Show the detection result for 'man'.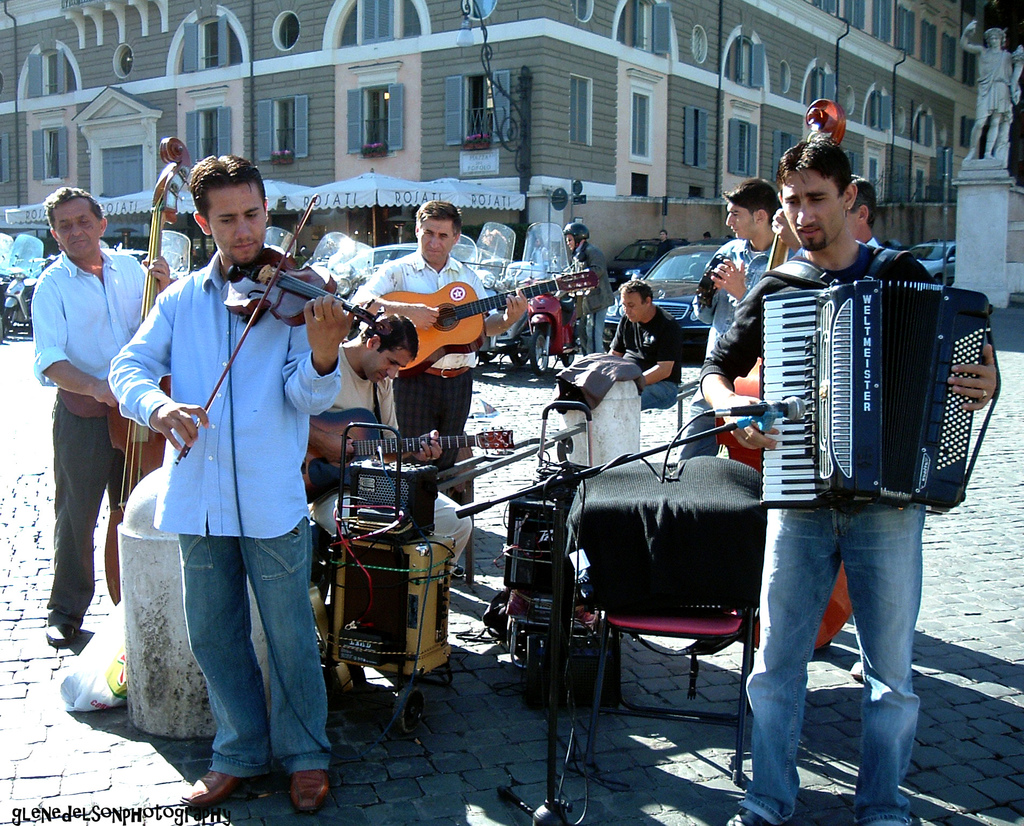
crop(657, 228, 672, 262).
